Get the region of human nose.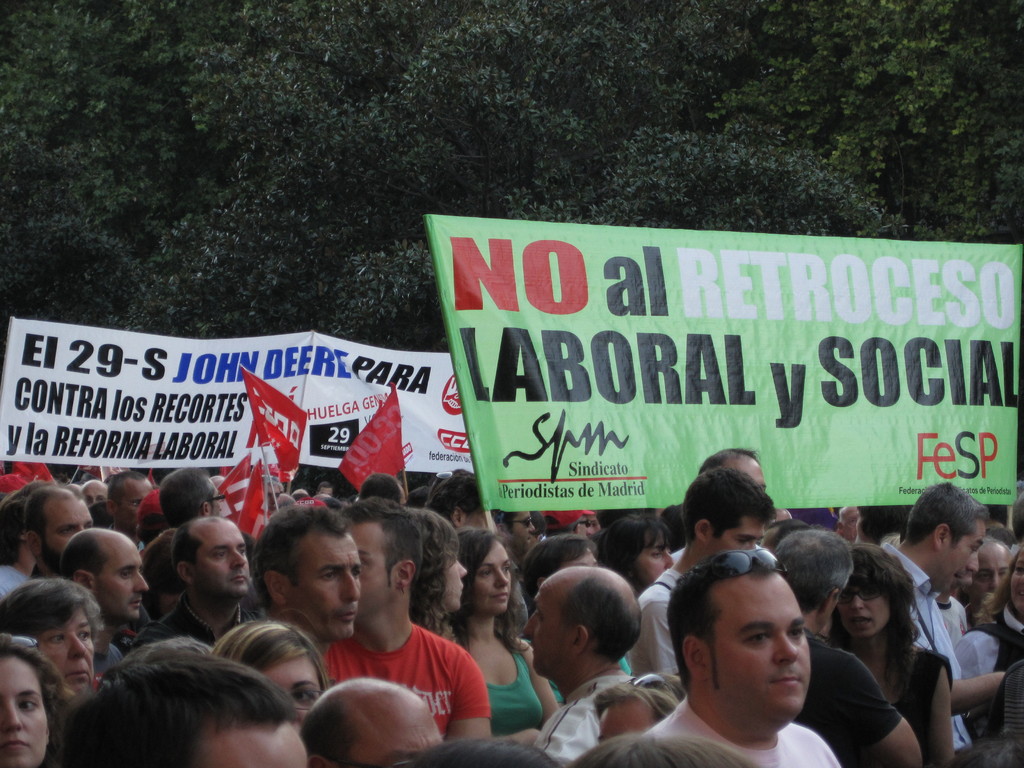
l=990, t=572, r=1001, b=590.
